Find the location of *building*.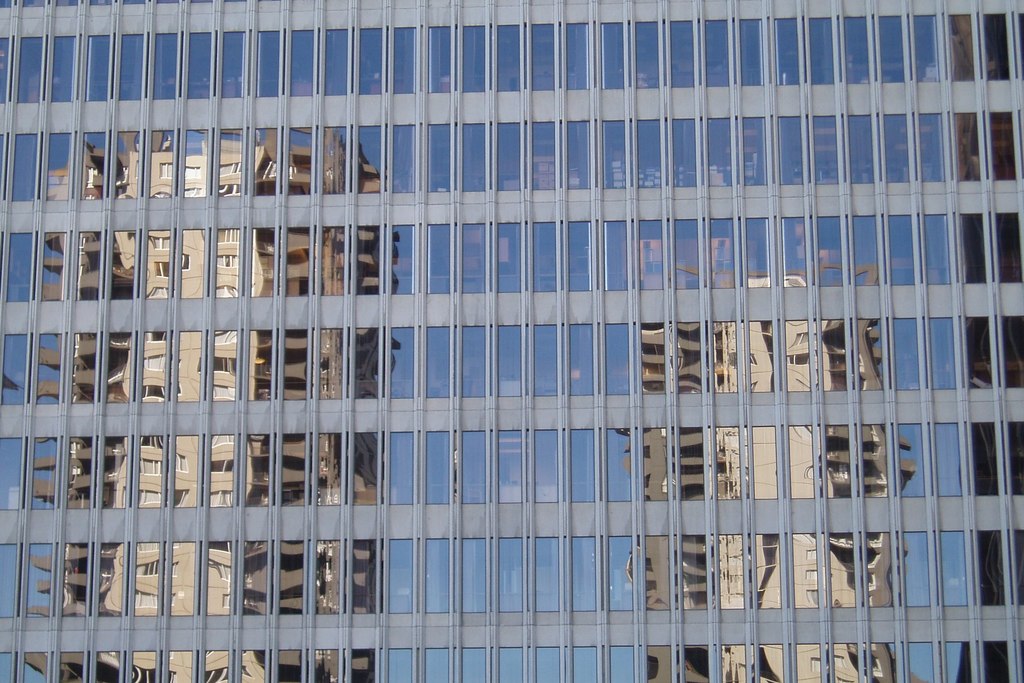
Location: [x1=0, y1=0, x2=1023, y2=682].
